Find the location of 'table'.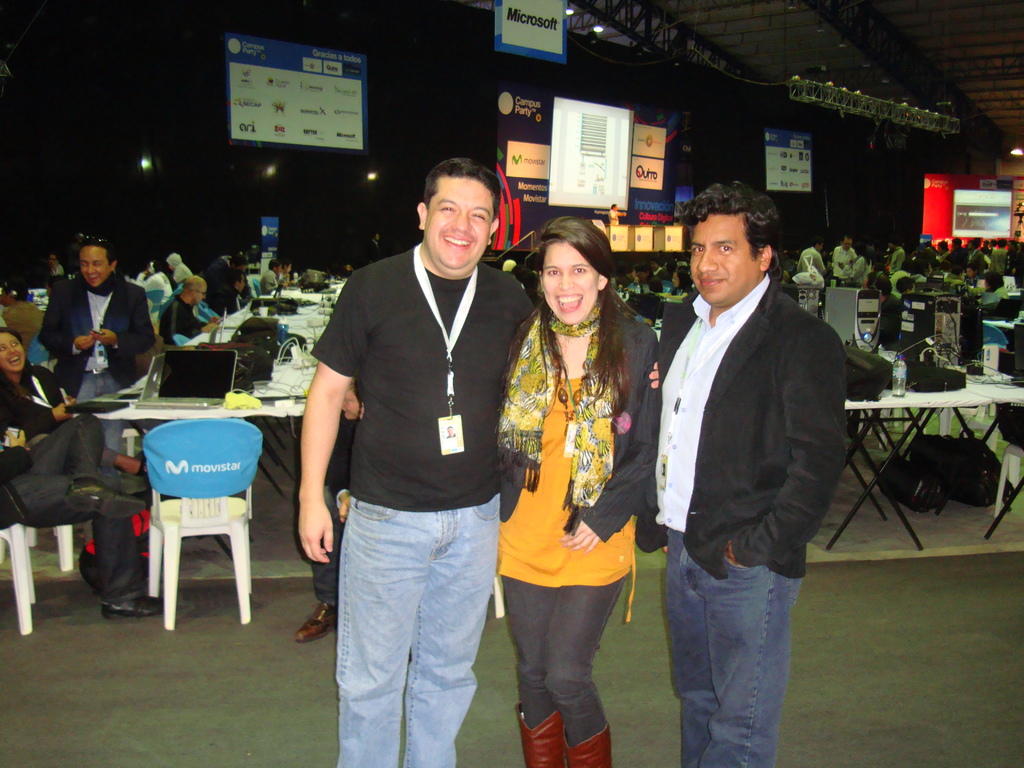
Location: BBox(826, 391, 989, 555).
